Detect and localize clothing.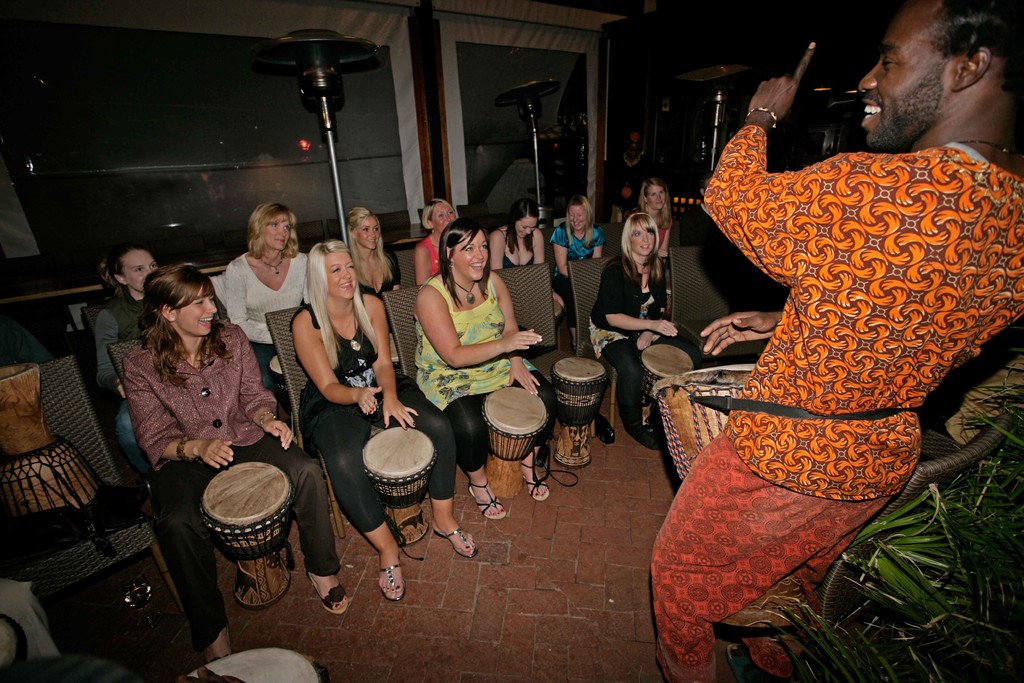
Localized at <box>416,238,440,274</box>.
